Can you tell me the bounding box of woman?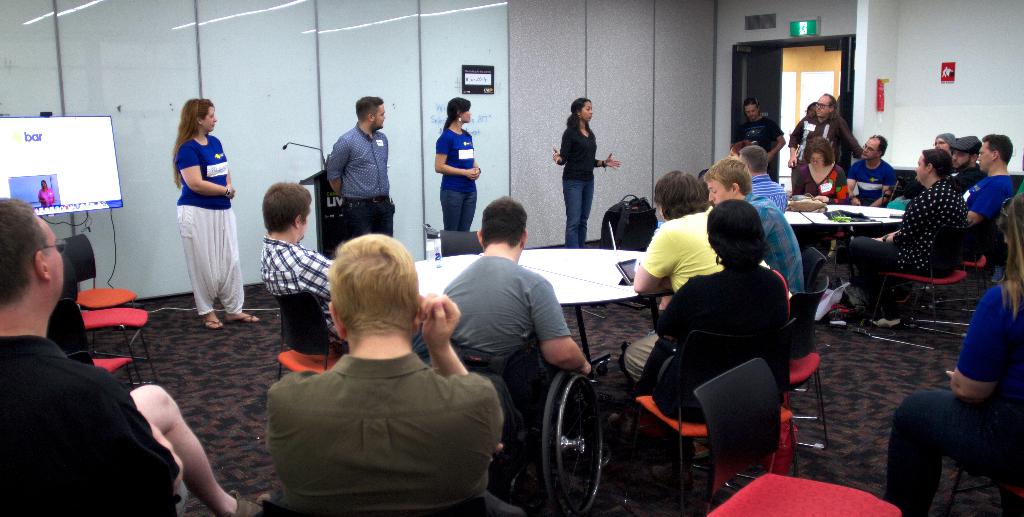
bbox=(847, 147, 975, 327).
